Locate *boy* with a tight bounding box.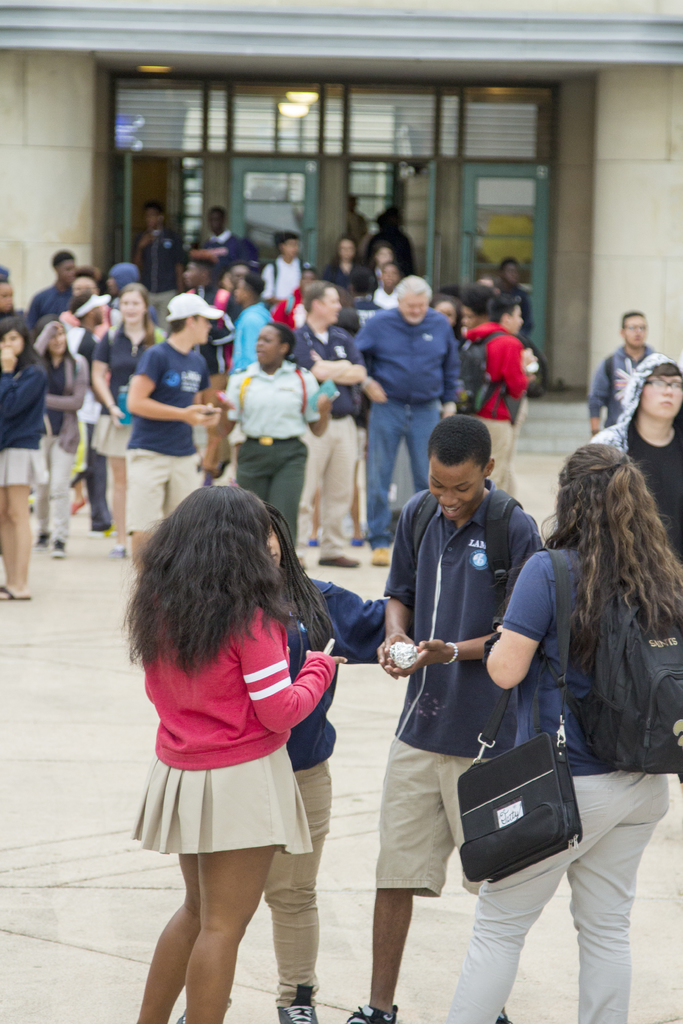
<bbox>586, 353, 682, 568</bbox>.
